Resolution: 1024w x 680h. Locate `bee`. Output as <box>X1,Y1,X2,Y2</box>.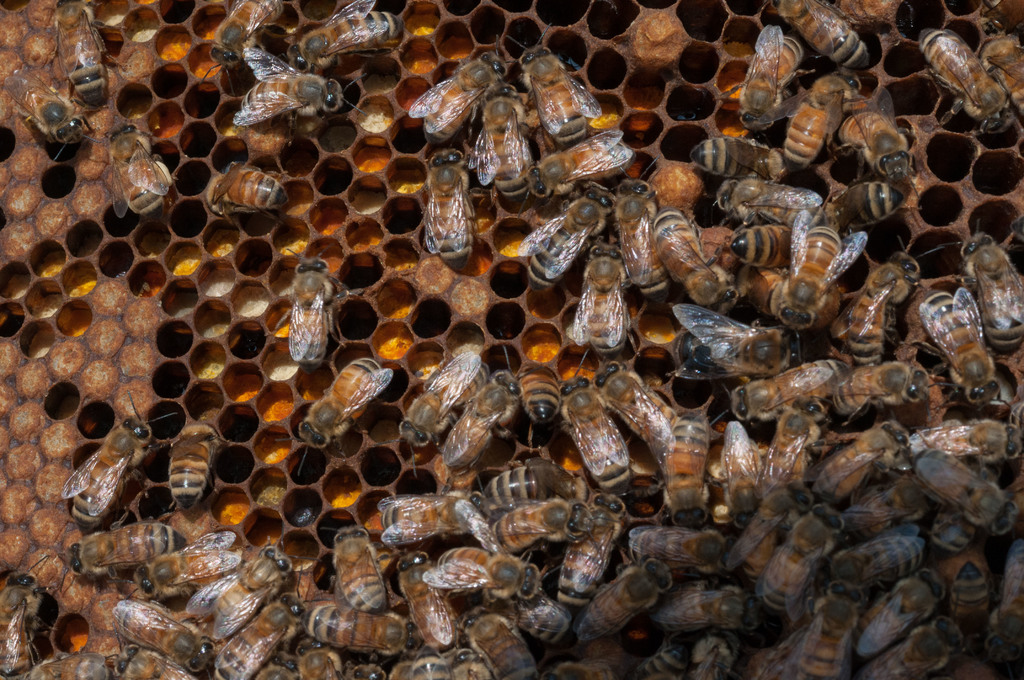
<box>910,24,1023,134</box>.
